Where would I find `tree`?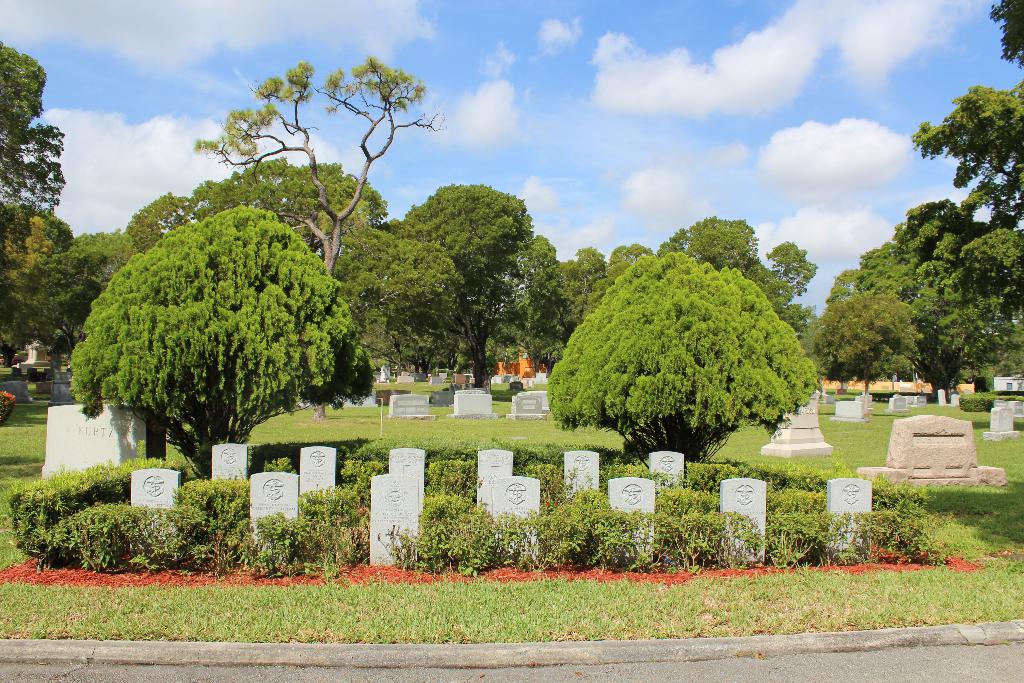
At [993, 325, 1023, 369].
